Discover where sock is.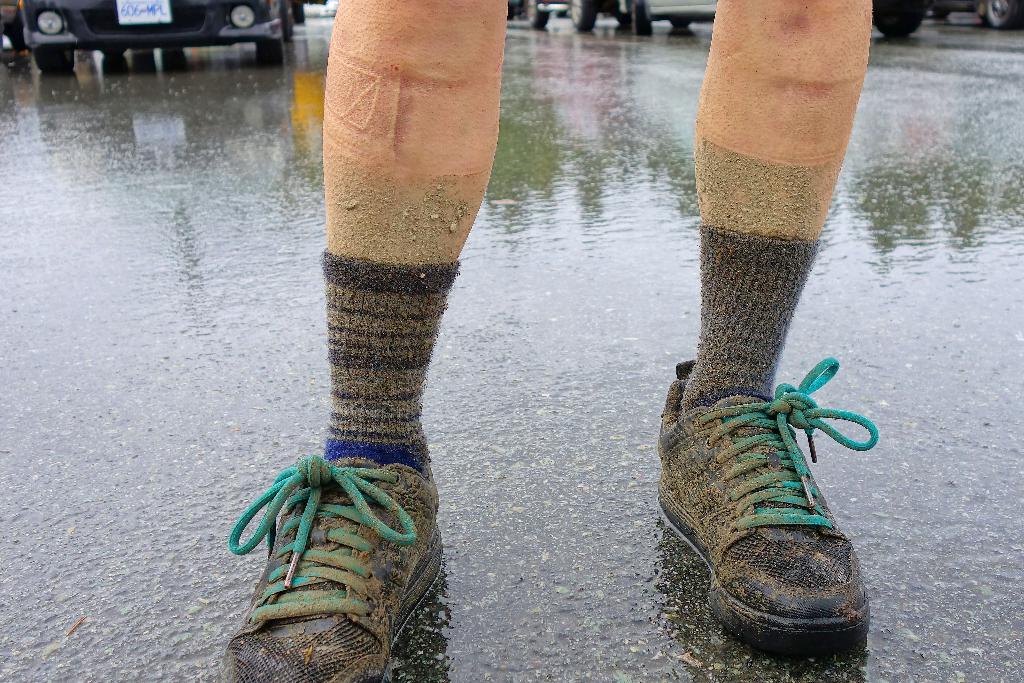
Discovered at 323,250,463,478.
